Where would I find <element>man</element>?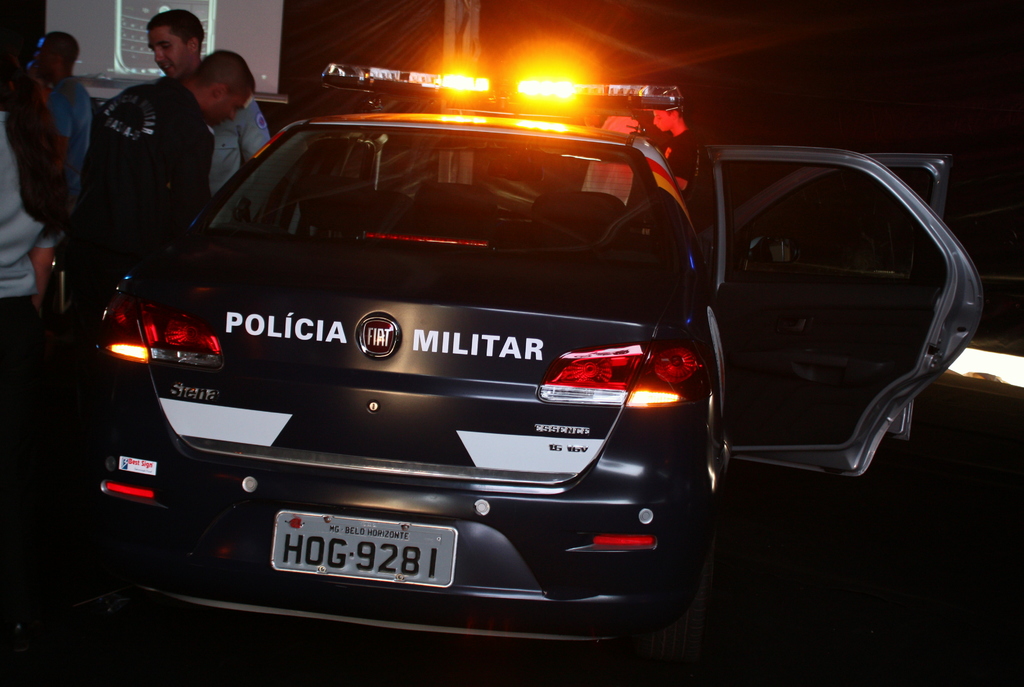
At locate(648, 104, 698, 217).
